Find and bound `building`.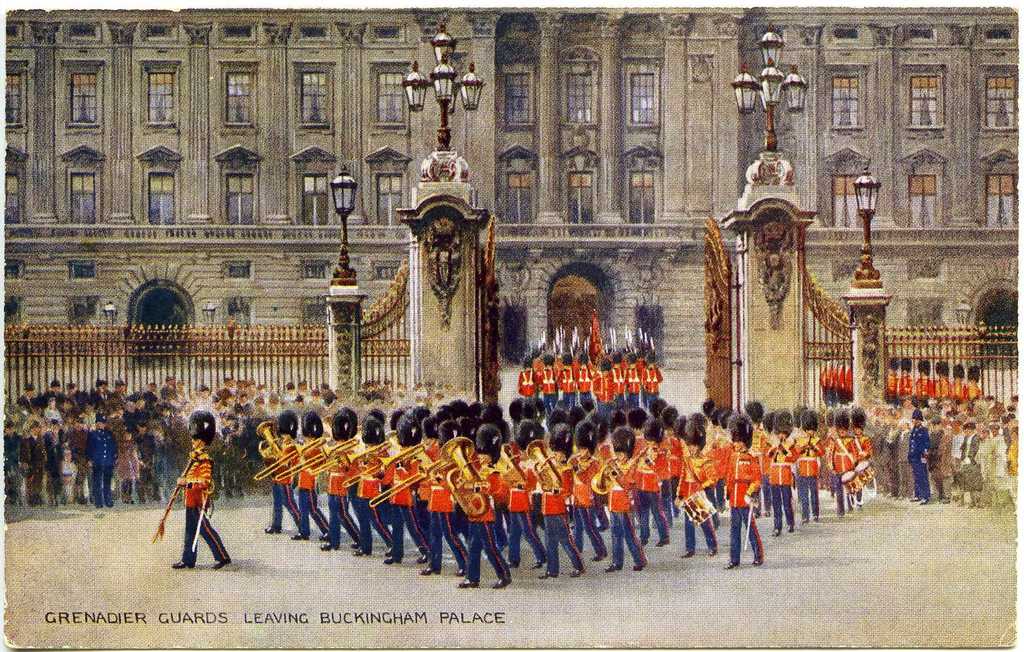
Bound: box(1, 0, 1023, 375).
